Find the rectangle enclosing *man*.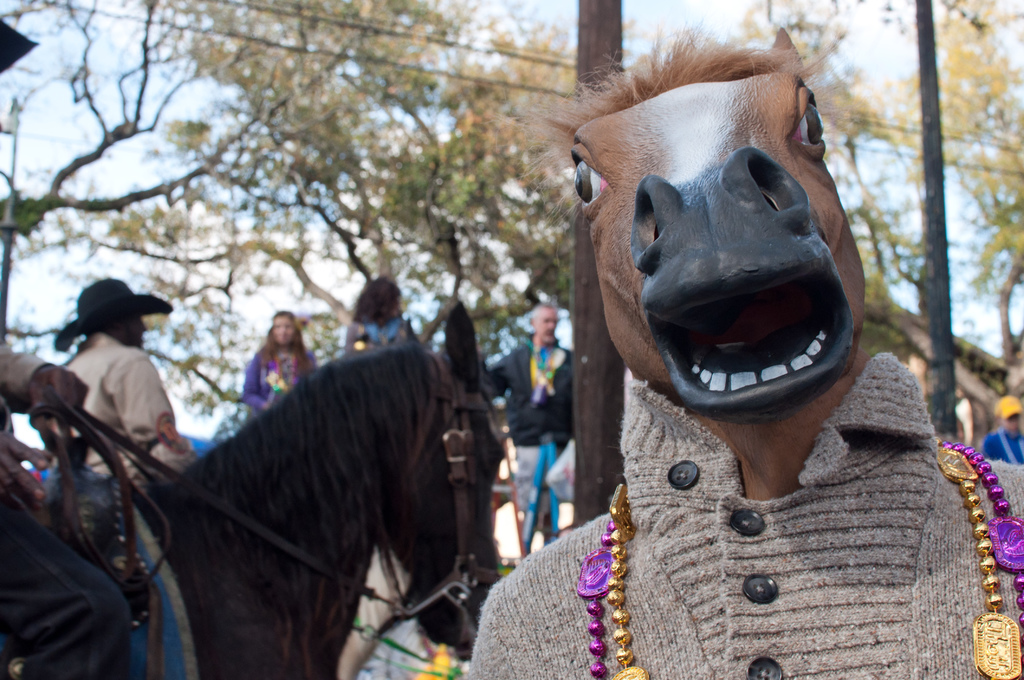
(left=486, top=303, right=576, bottom=543).
